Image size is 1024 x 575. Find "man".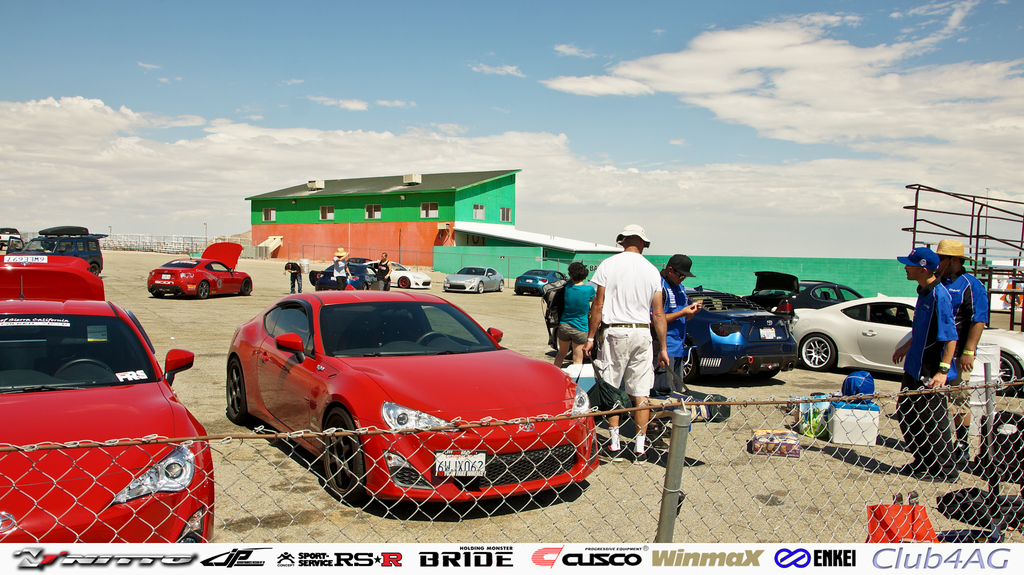
box(653, 251, 703, 449).
